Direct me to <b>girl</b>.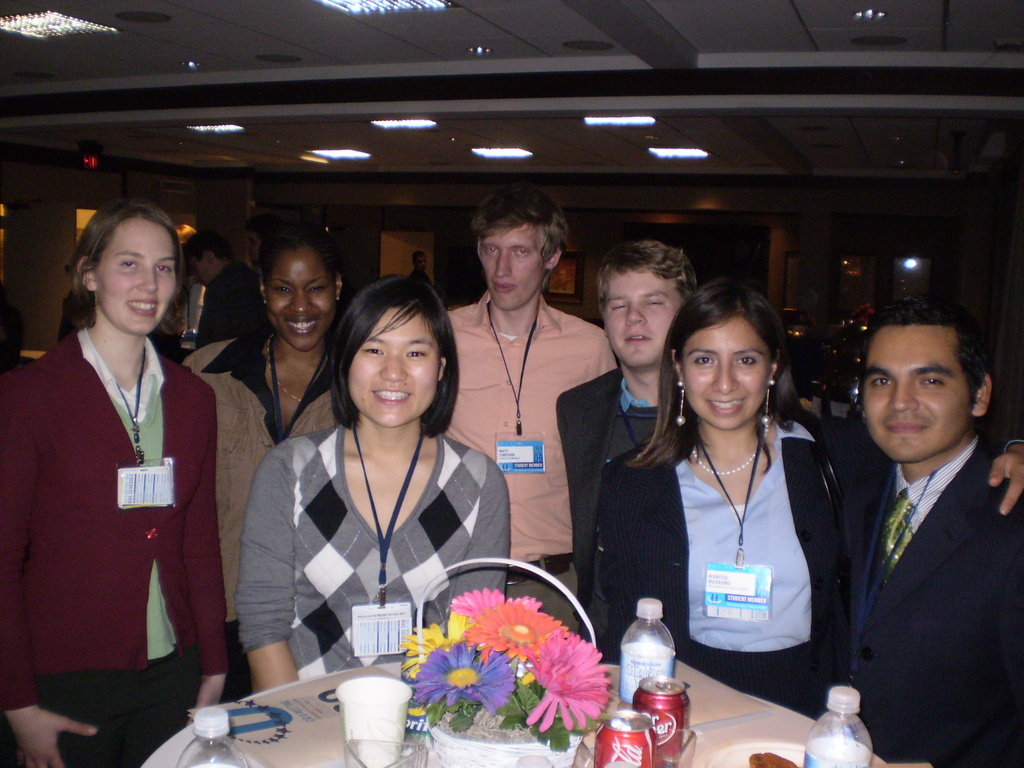
Direction: 0 196 229 767.
